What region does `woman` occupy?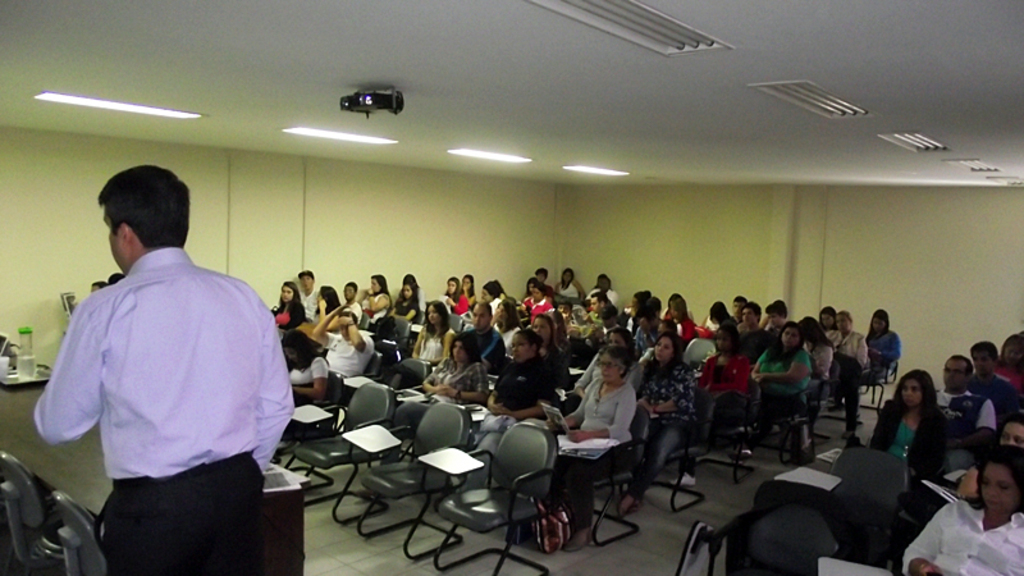
[485,329,557,425].
